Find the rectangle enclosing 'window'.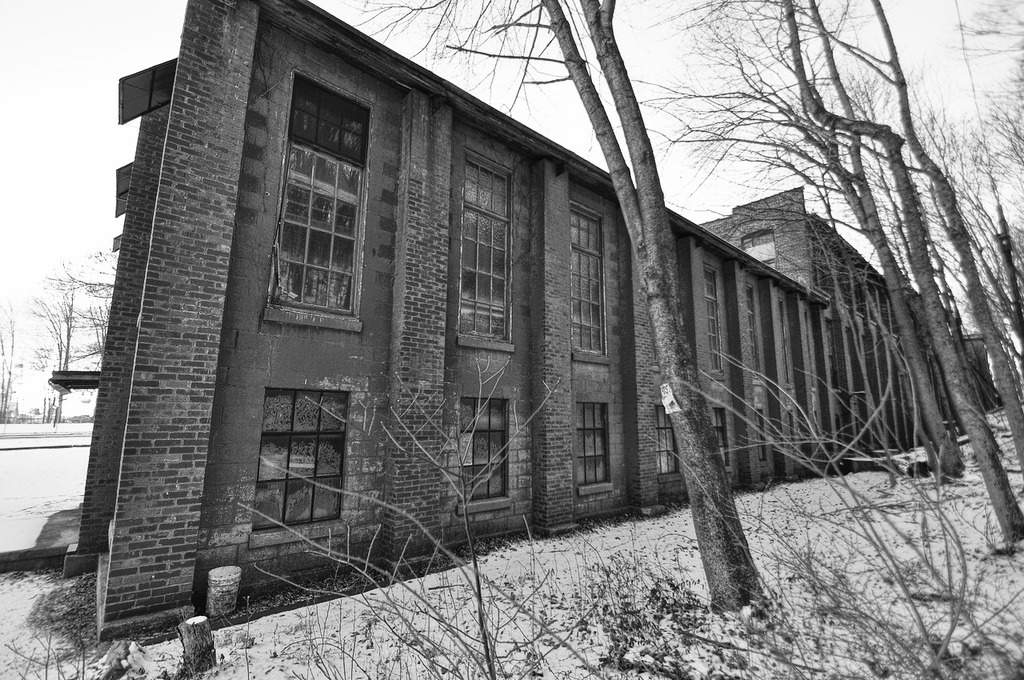
crop(565, 206, 618, 366).
